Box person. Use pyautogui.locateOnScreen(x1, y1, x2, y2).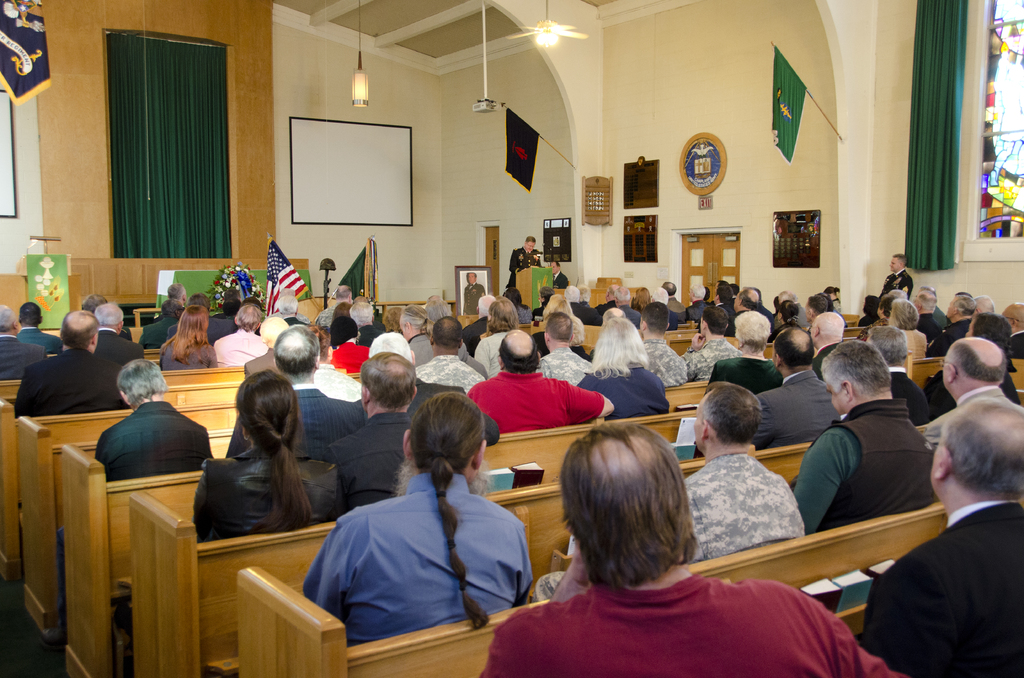
pyautogui.locateOnScreen(467, 323, 600, 435).
